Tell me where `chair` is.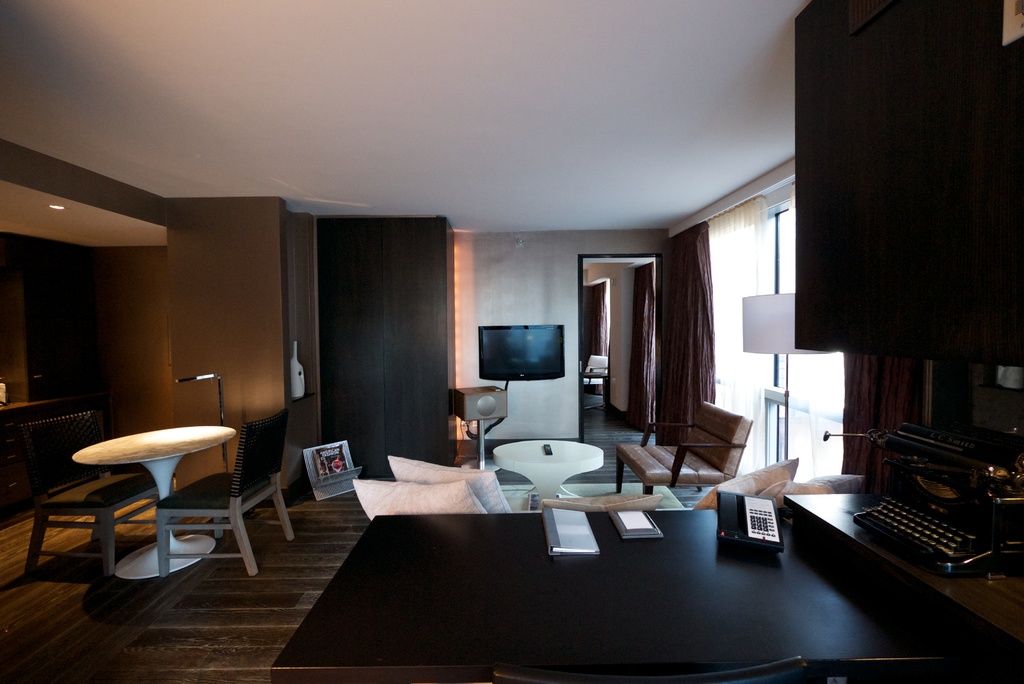
`chair` is at 614/395/755/499.
